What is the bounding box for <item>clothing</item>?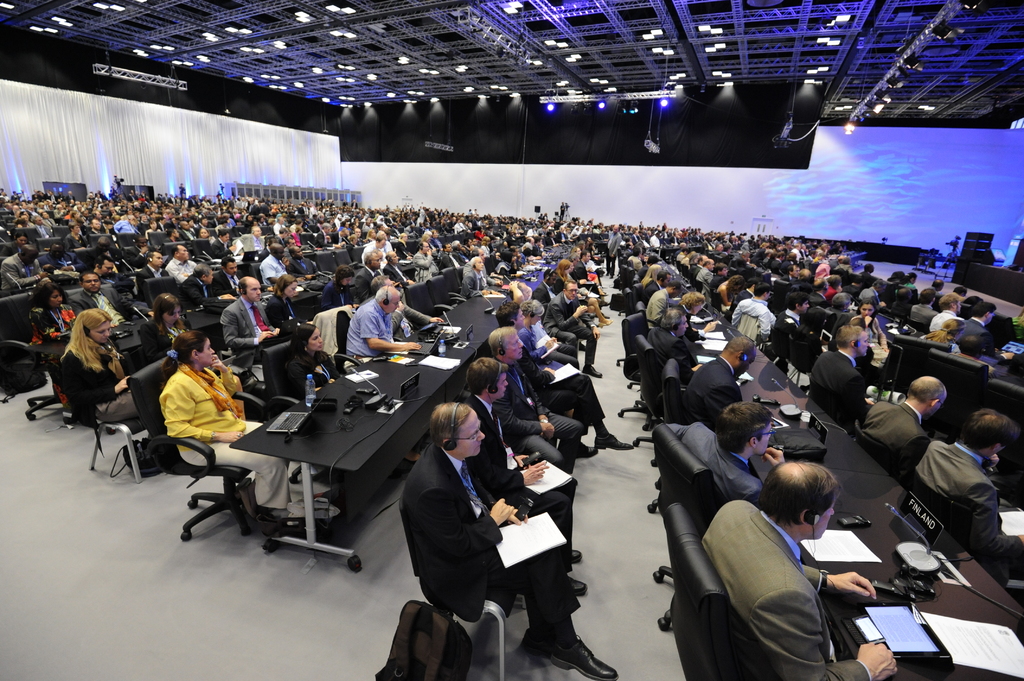
[x1=458, y1=392, x2=573, y2=568].
